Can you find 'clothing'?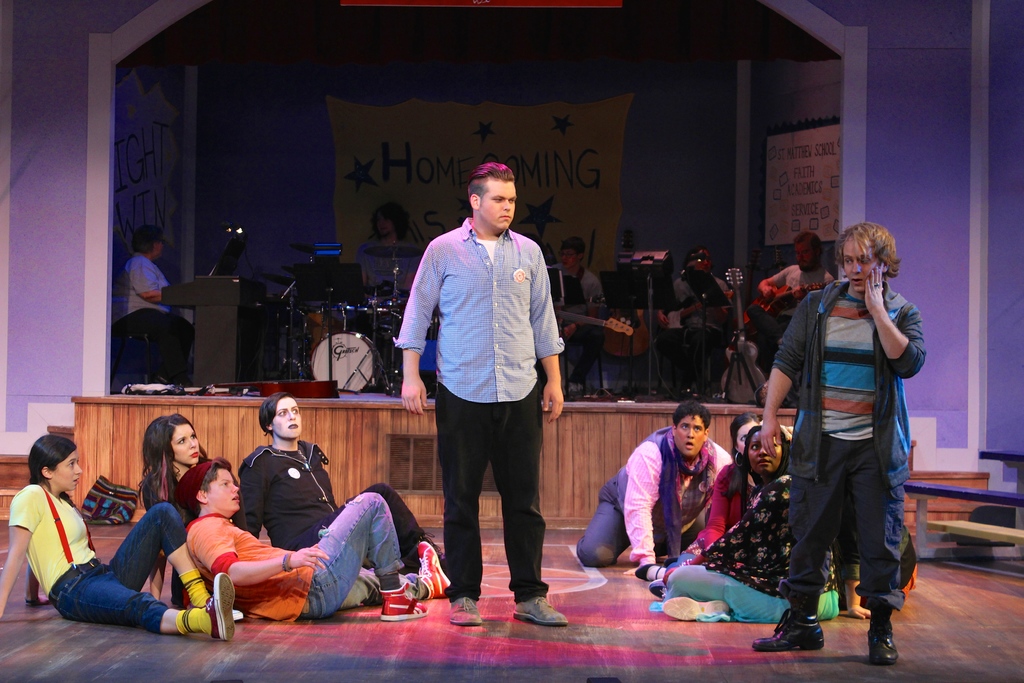
Yes, bounding box: region(662, 267, 732, 334).
